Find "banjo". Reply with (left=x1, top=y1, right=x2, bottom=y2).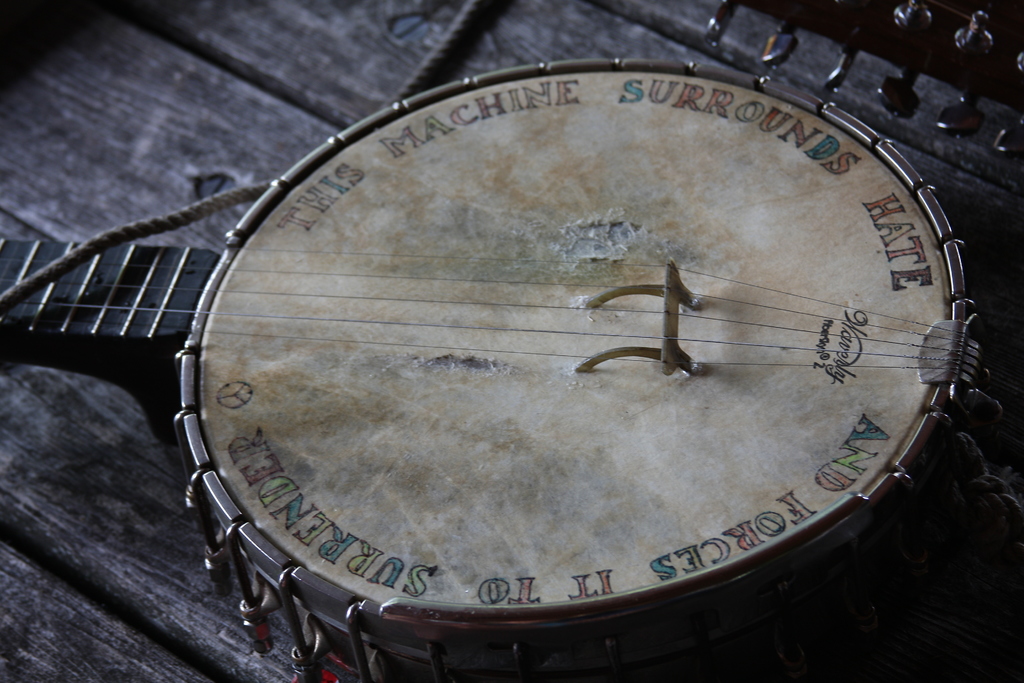
(left=0, top=53, right=1009, bottom=682).
